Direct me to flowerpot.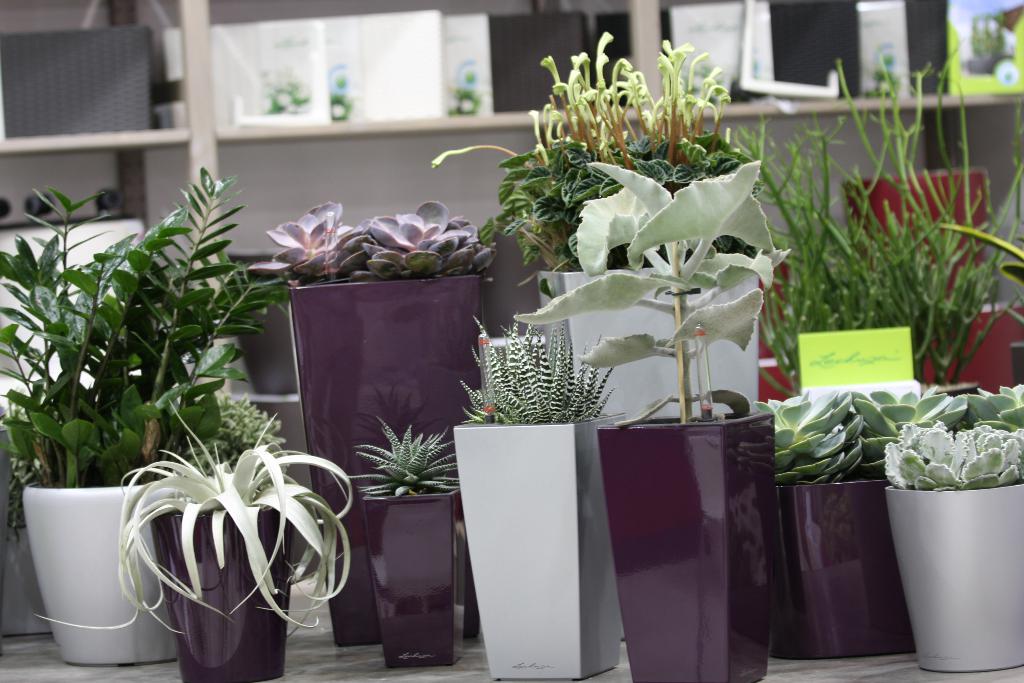
Direction: <bbox>147, 508, 292, 680</bbox>.
